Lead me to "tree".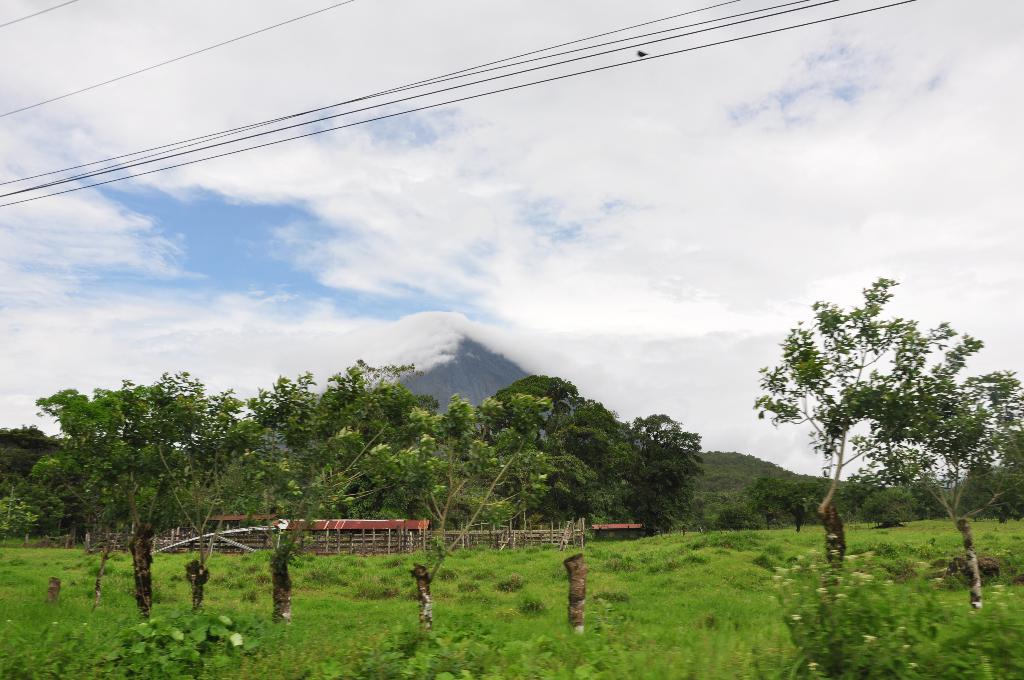
Lead to 369, 395, 603, 625.
